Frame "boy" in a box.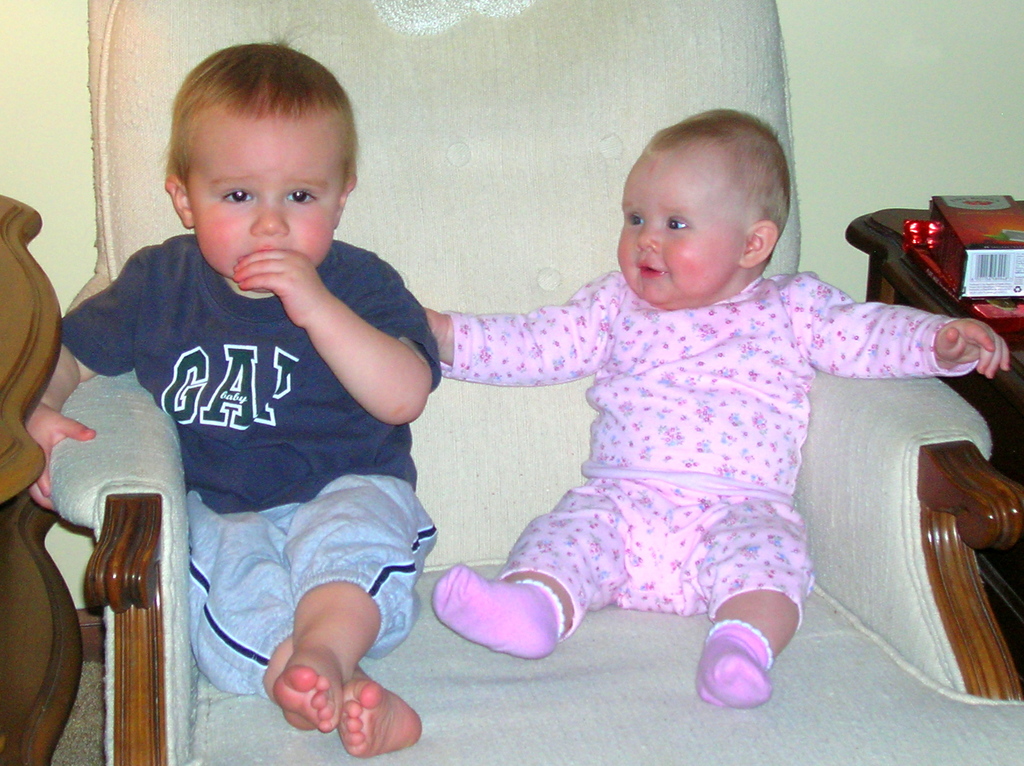
bbox(350, 99, 929, 709).
